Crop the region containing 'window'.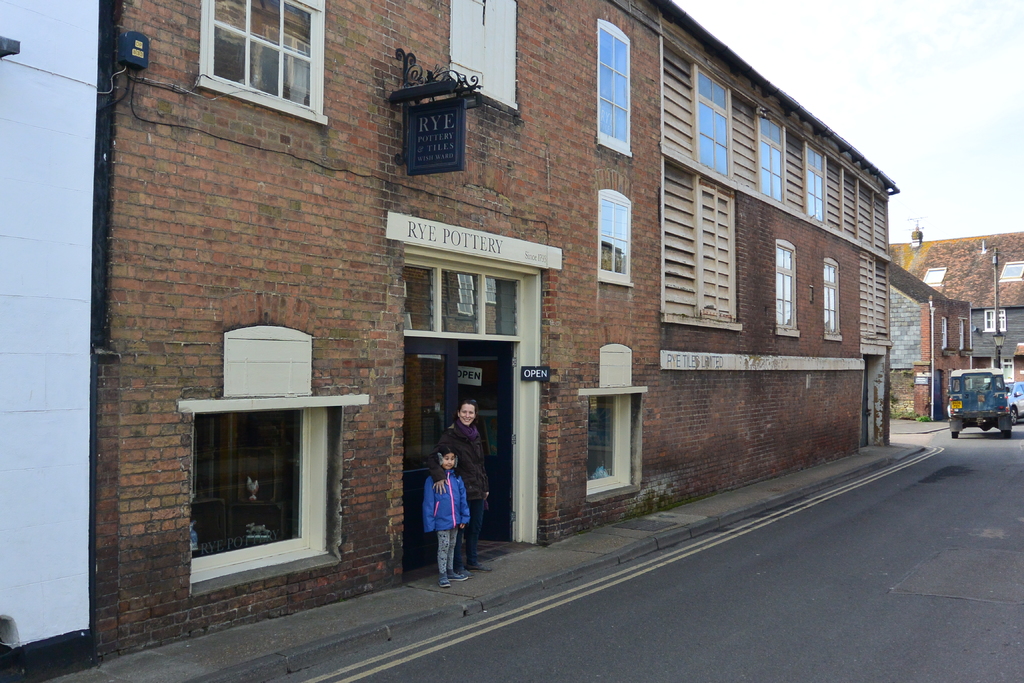
Crop region: rect(592, 17, 634, 159).
